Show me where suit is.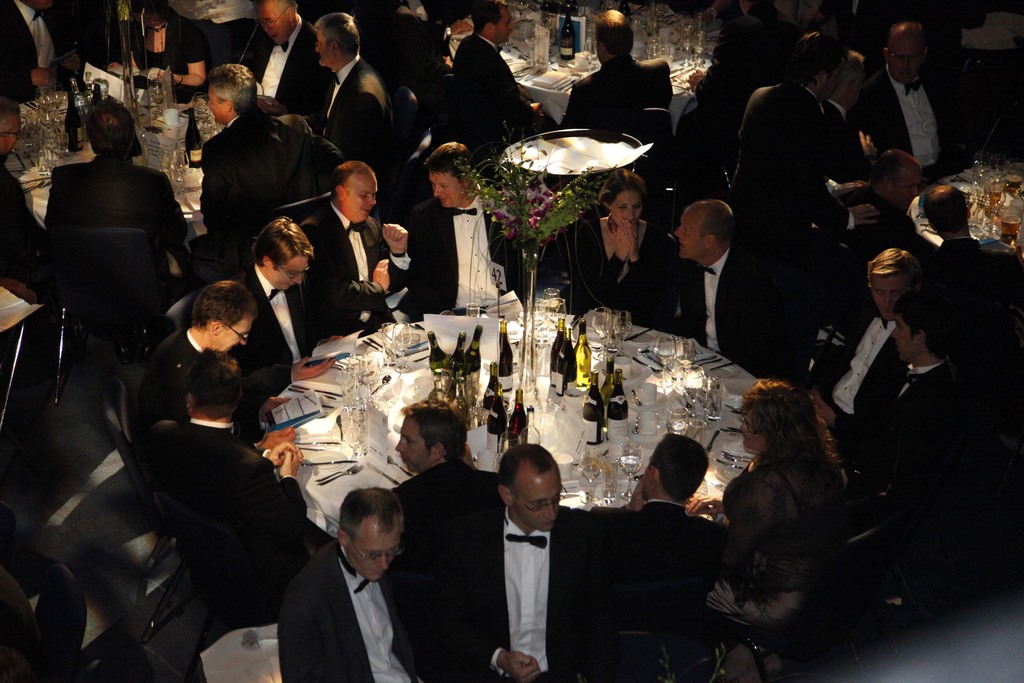
suit is at l=550, t=52, r=673, b=144.
